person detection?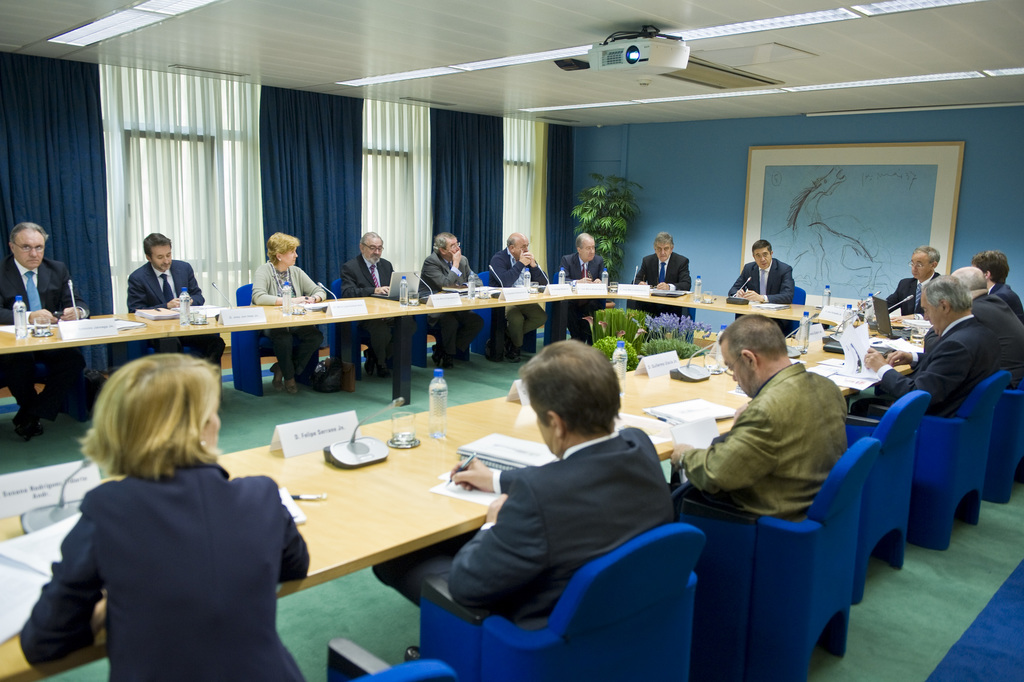
[0, 220, 83, 432]
